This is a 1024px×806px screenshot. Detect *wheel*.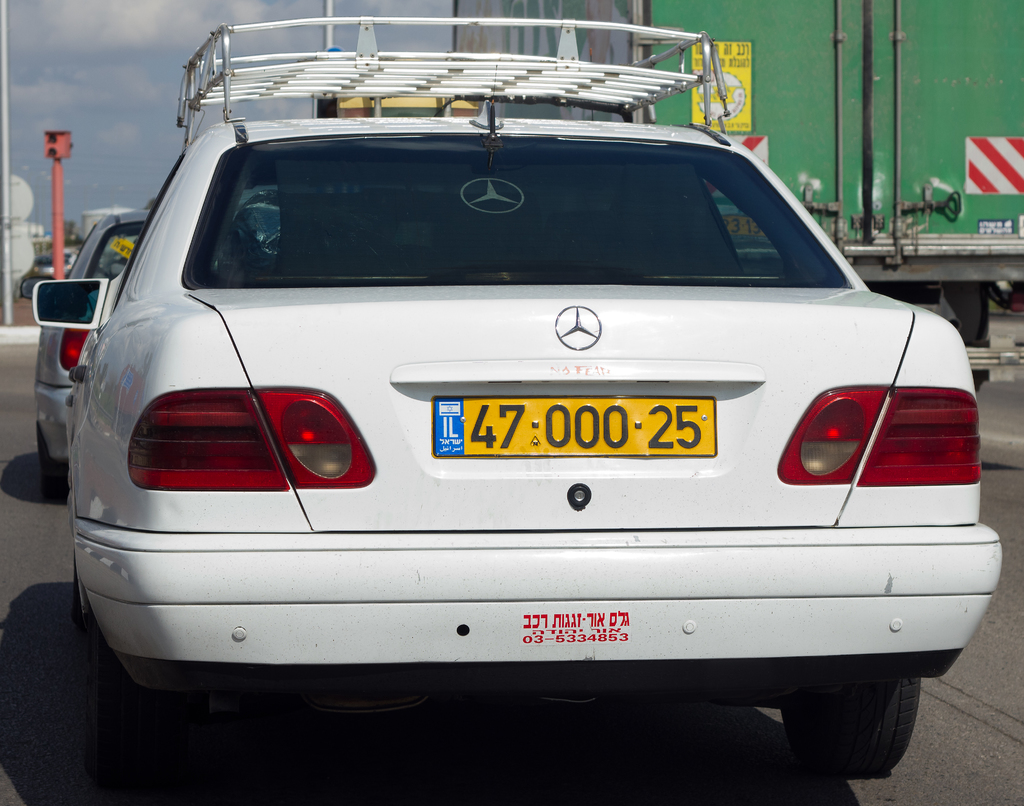
[left=785, top=674, right=923, bottom=780].
